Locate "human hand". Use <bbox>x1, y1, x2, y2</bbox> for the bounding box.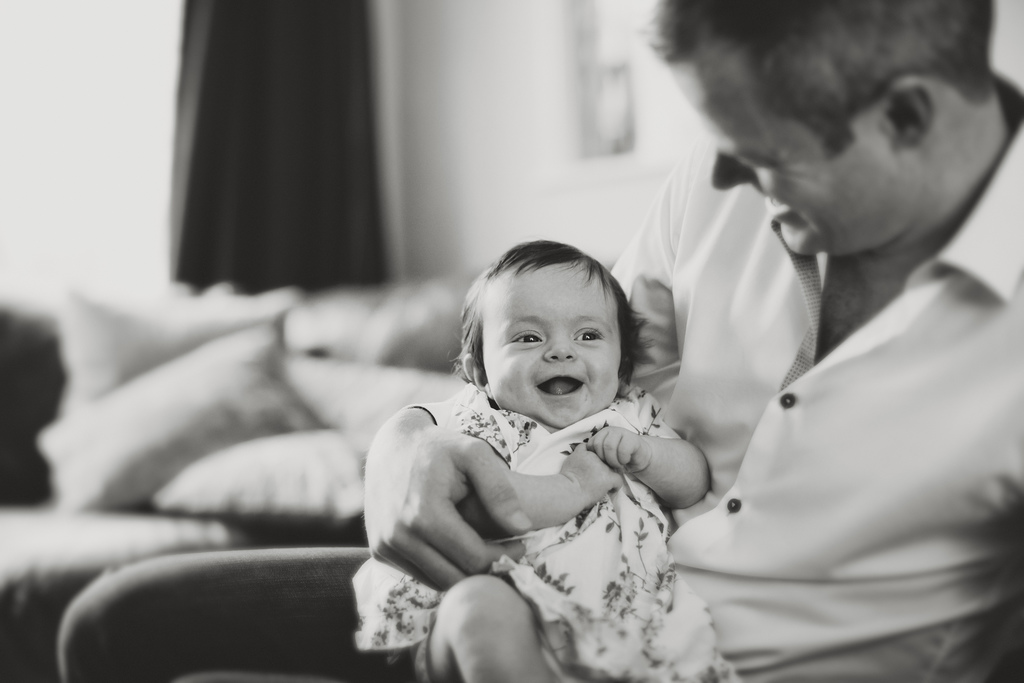
<bbox>559, 439, 623, 503</bbox>.
